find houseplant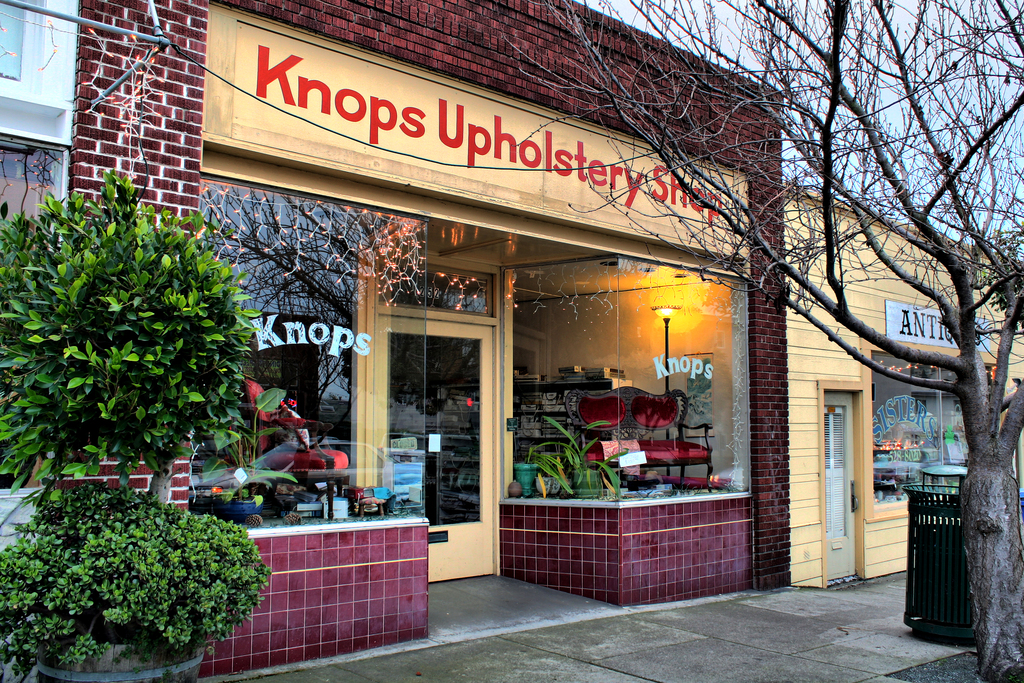
(513, 407, 622, 508)
